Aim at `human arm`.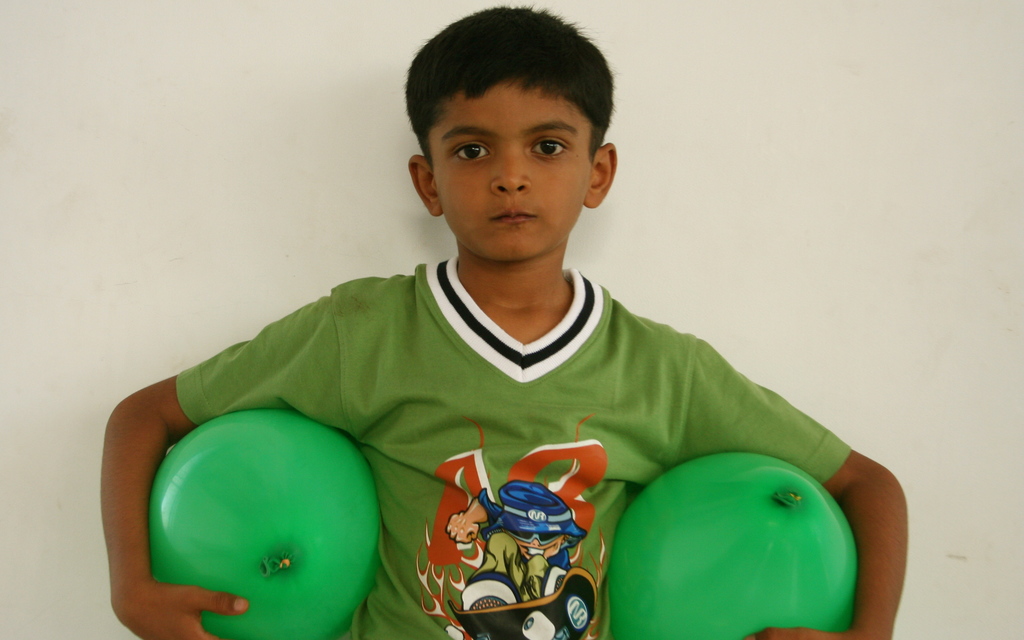
Aimed at <region>104, 277, 394, 639</region>.
